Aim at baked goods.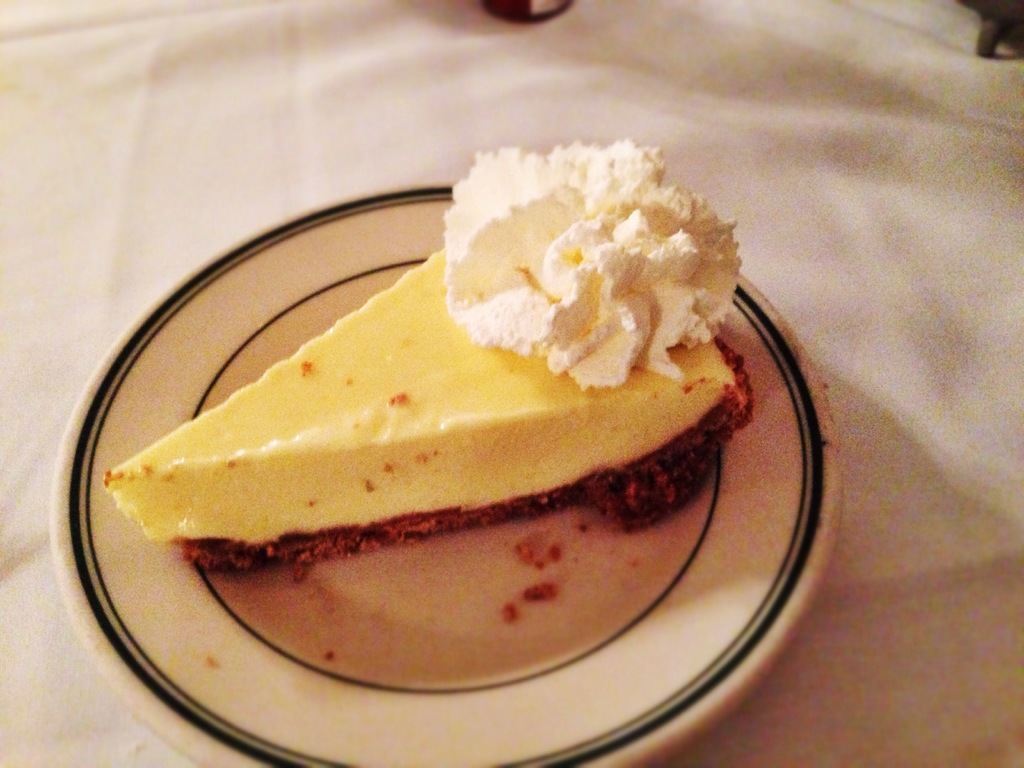
Aimed at x1=131, y1=145, x2=776, y2=640.
